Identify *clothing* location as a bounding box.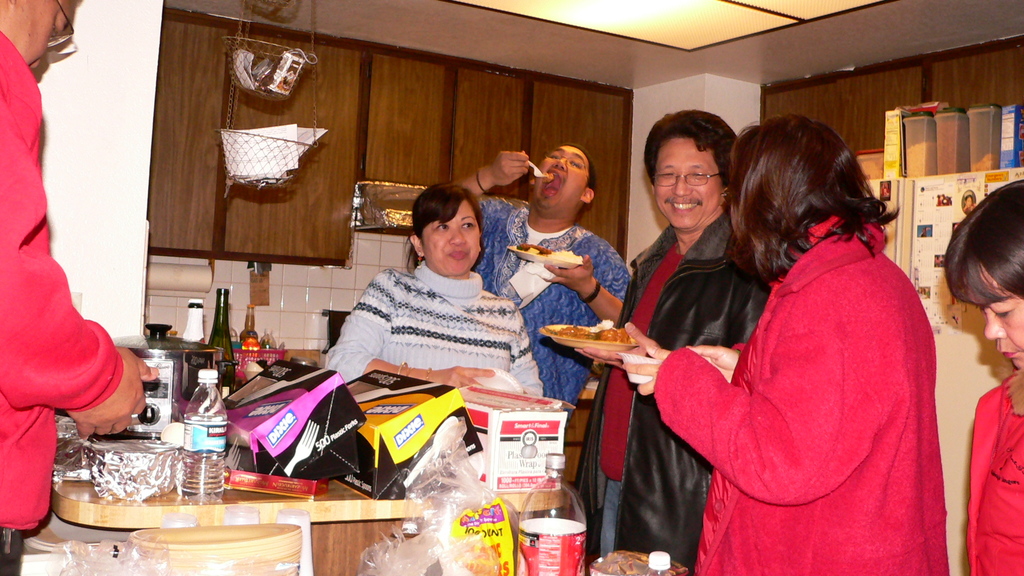
(x1=324, y1=257, x2=544, y2=400).
